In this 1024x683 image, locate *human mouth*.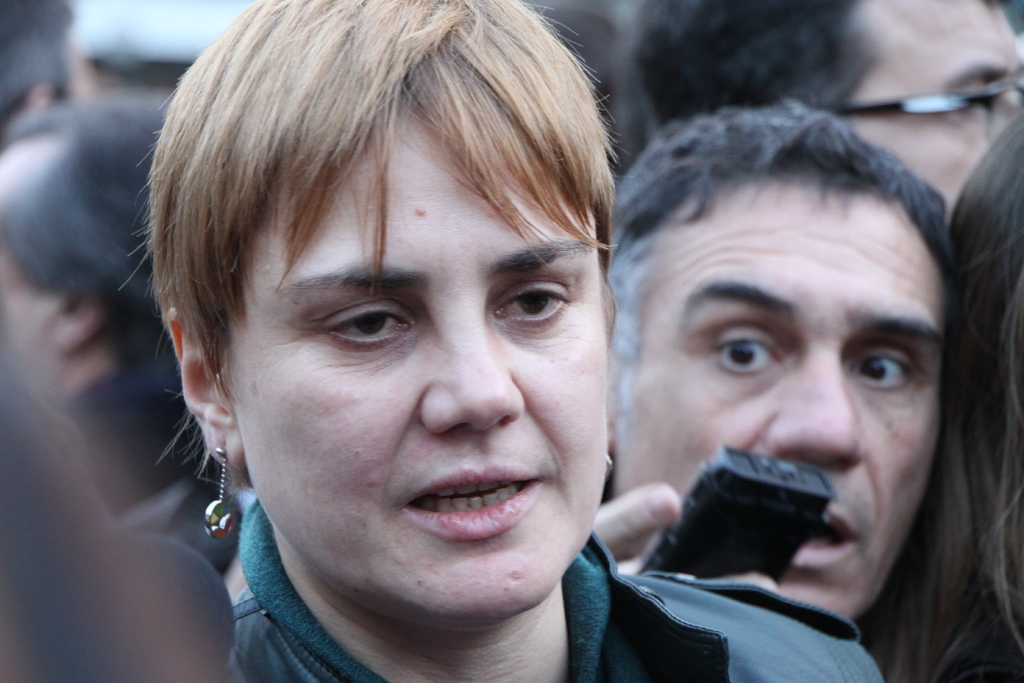
Bounding box: [x1=388, y1=451, x2=550, y2=536].
